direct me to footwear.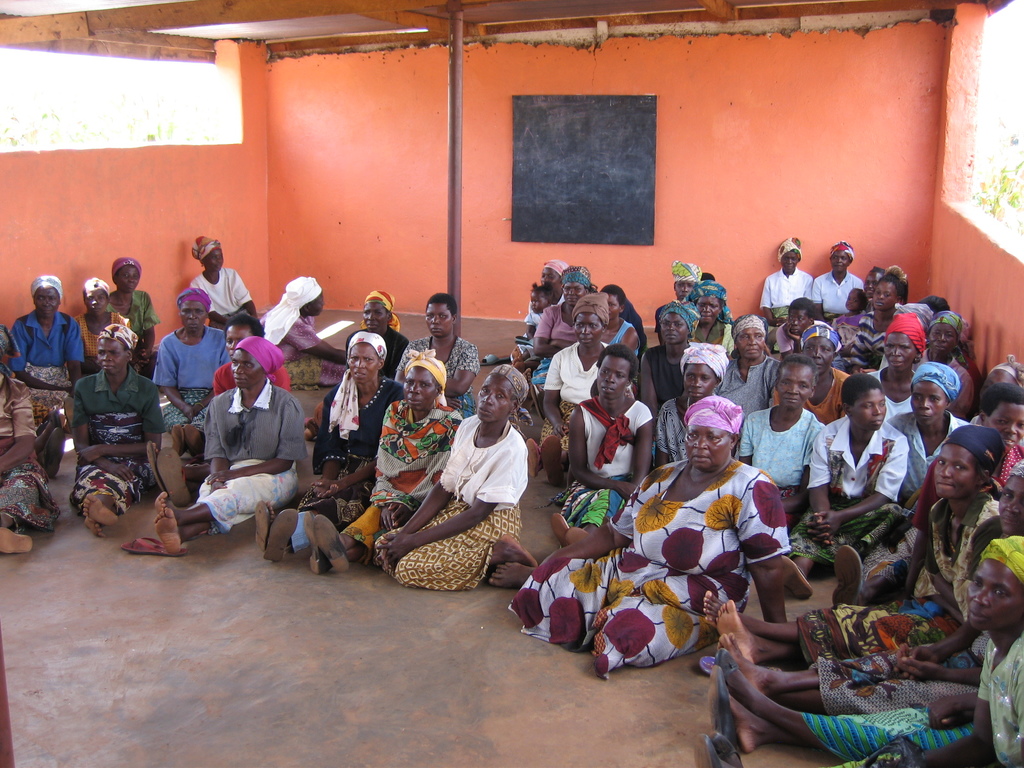
Direction: {"left": 263, "top": 505, "right": 303, "bottom": 563}.
